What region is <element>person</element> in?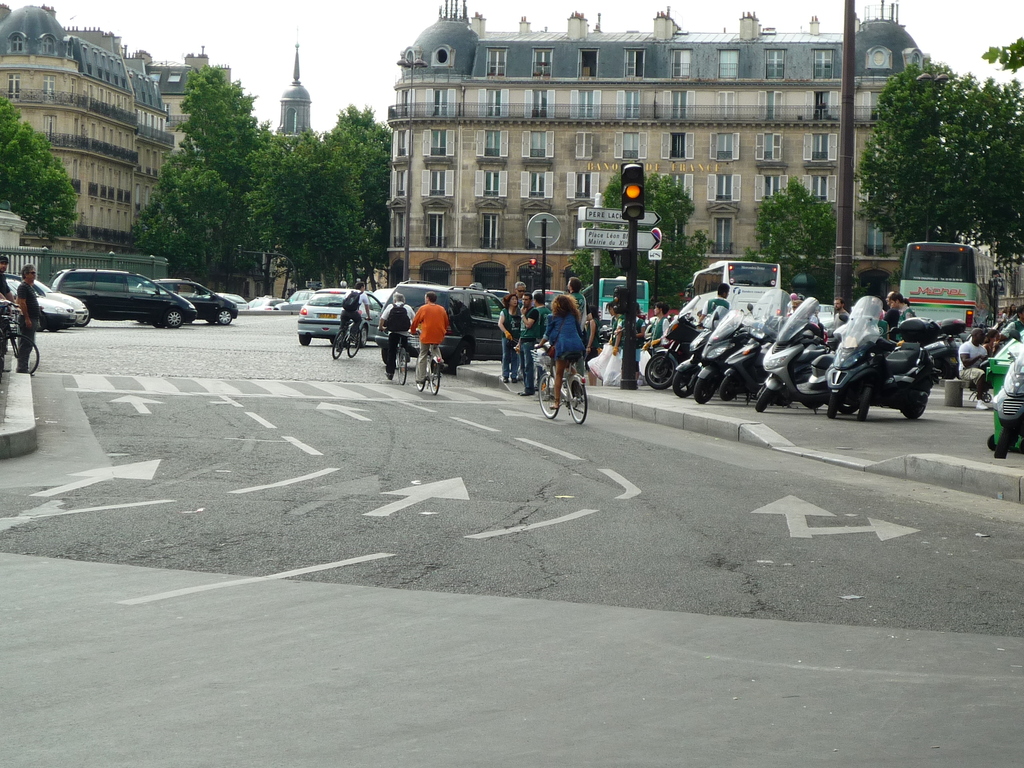
[x1=605, y1=291, x2=639, y2=379].
